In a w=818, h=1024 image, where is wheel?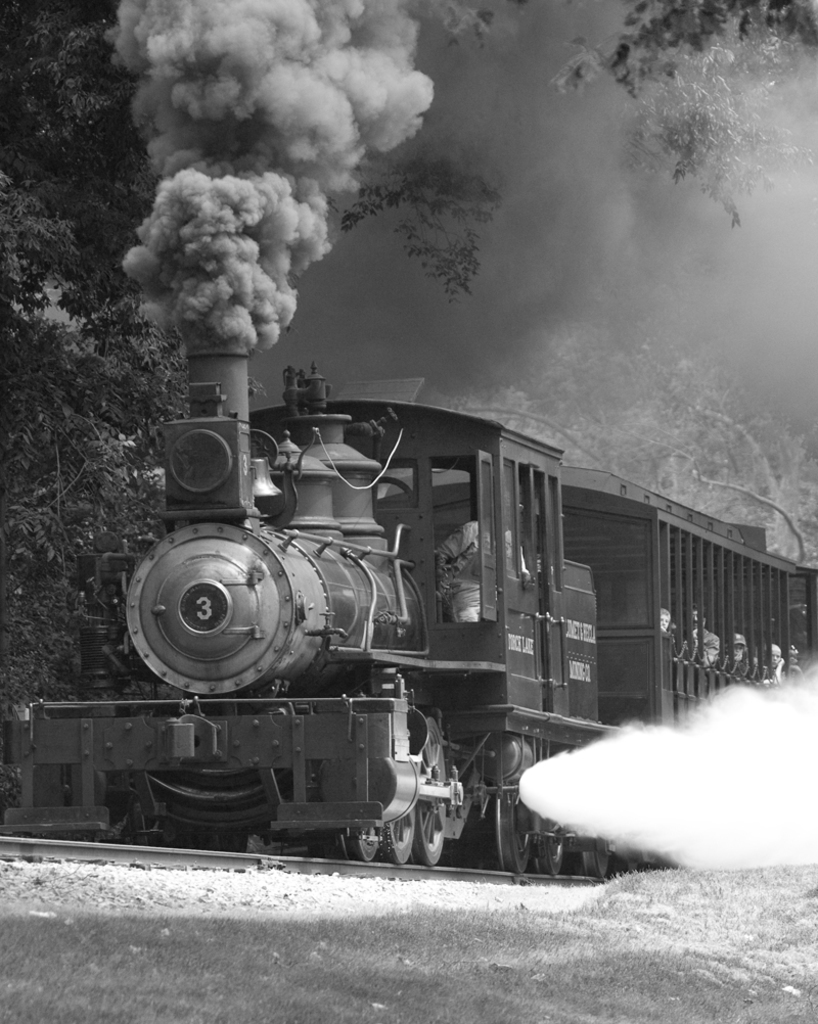
box=[580, 830, 618, 883].
